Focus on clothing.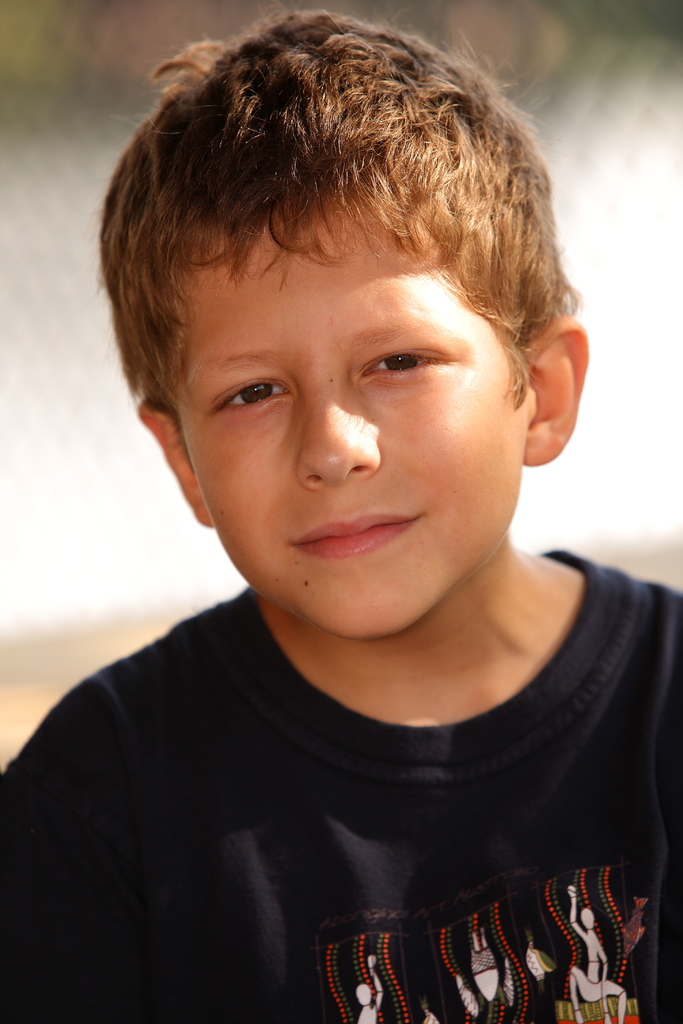
Focused at l=22, t=557, r=682, b=989.
